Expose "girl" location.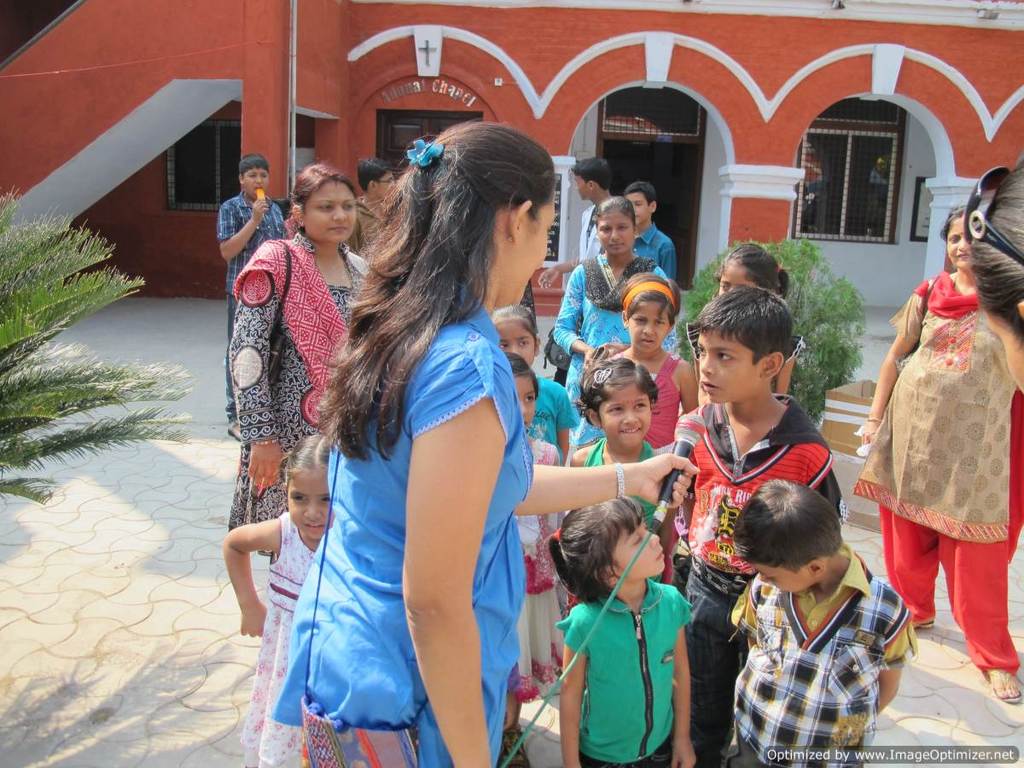
Exposed at 505, 355, 567, 767.
